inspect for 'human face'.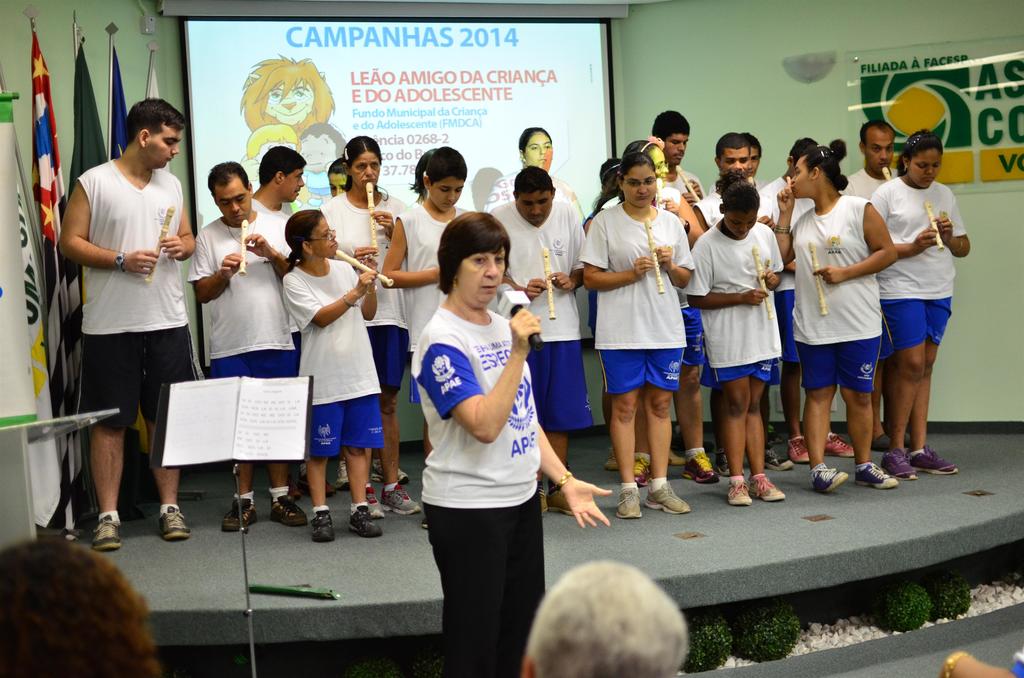
Inspection: box(520, 129, 554, 175).
